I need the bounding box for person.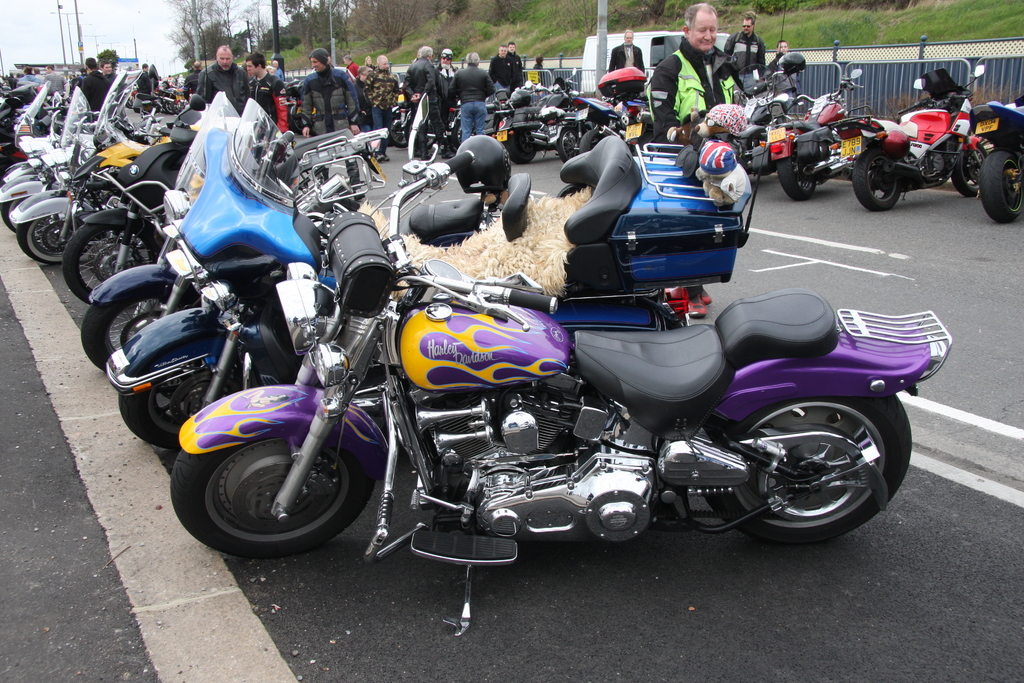
Here it is: (left=605, top=27, right=645, bottom=78).
